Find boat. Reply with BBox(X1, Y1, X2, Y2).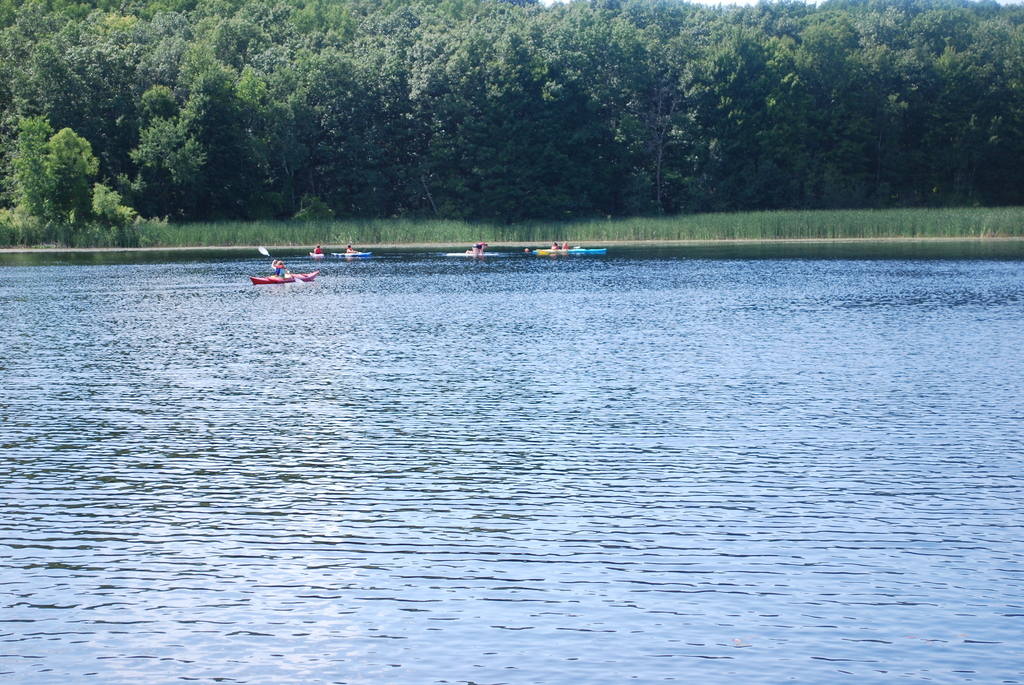
BBox(535, 248, 609, 256).
